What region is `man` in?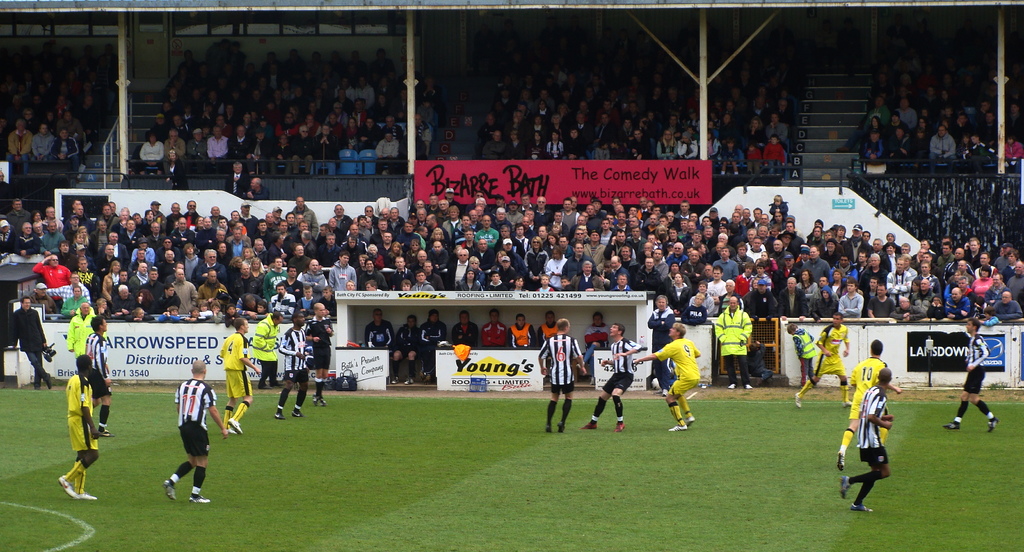
locate(416, 307, 447, 384).
